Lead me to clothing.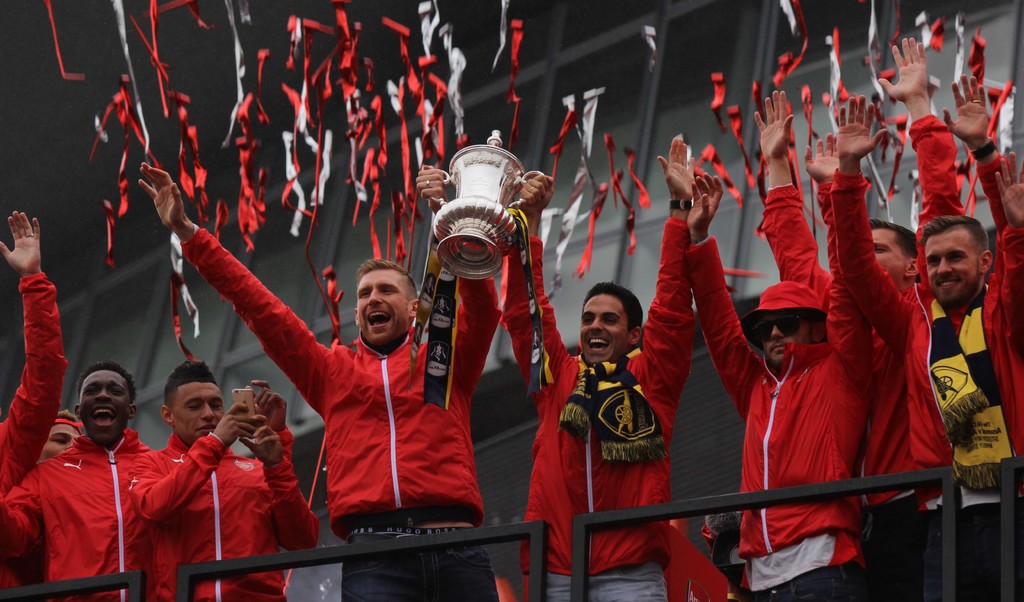
Lead to {"x1": 691, "y1": 199, "x2": 885, "y2": 601}.
